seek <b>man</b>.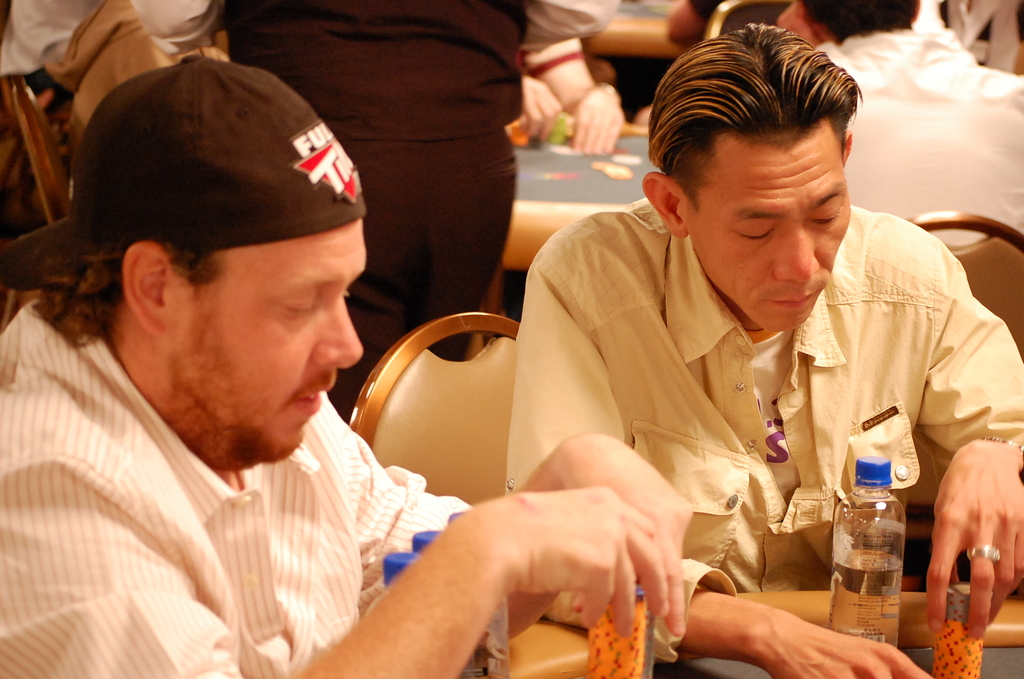
rect(789, 0, 1023, 247).
